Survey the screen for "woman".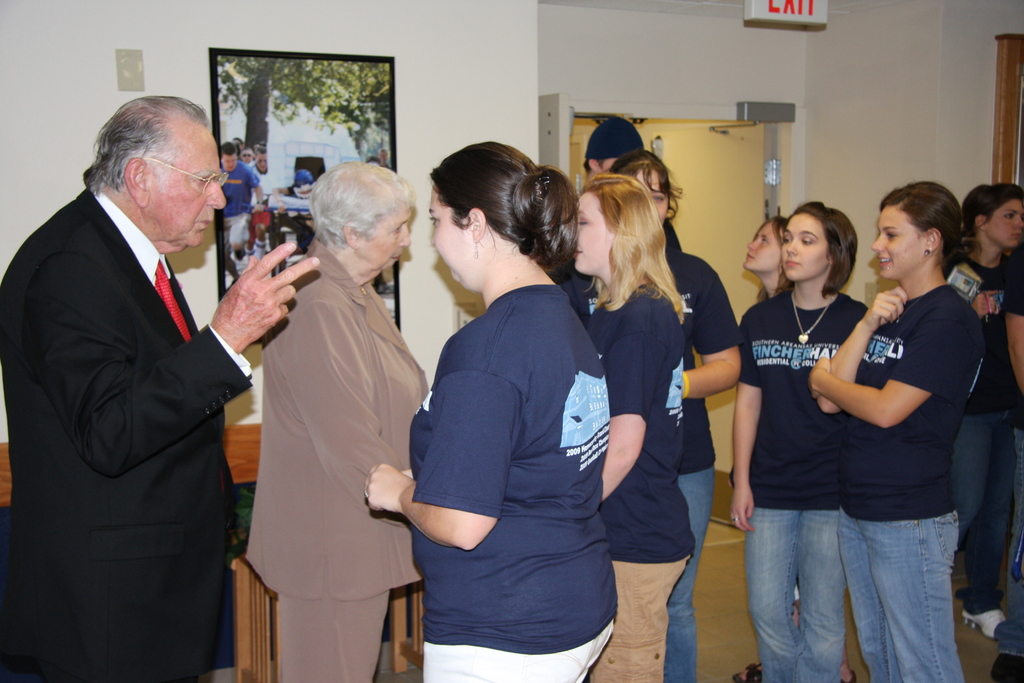
Survey found: <bbox>806, 176, 985, 682</bbox>.
